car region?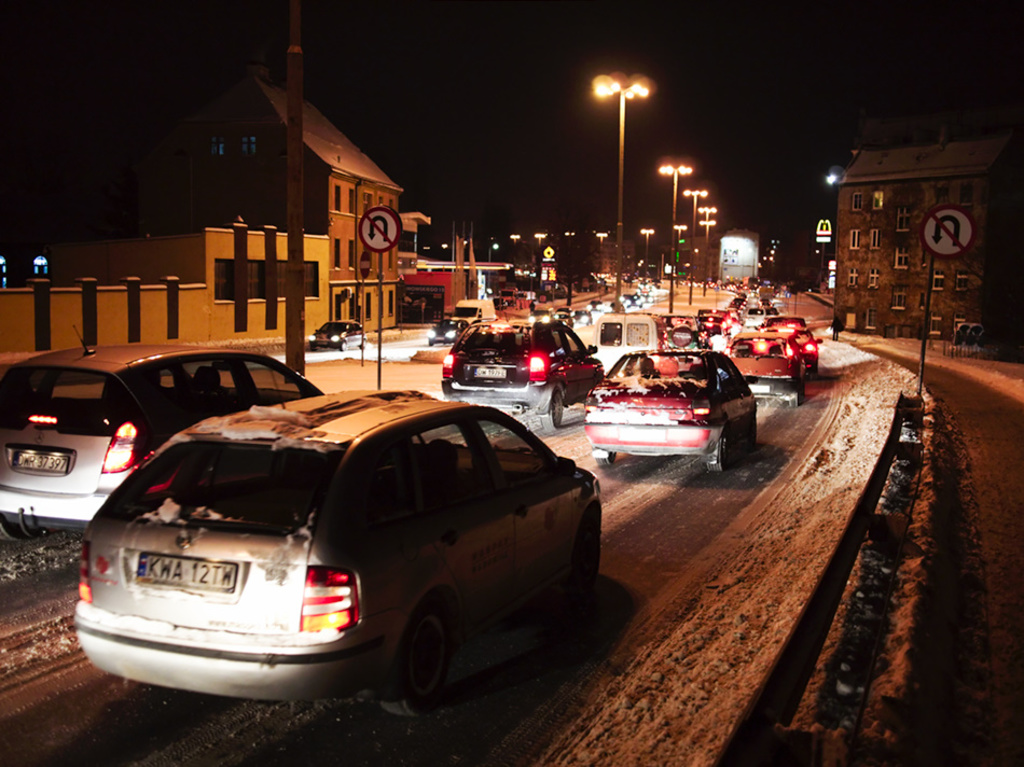
{"left": 441, "top": 313, "right": 604, "bottom": 432}
